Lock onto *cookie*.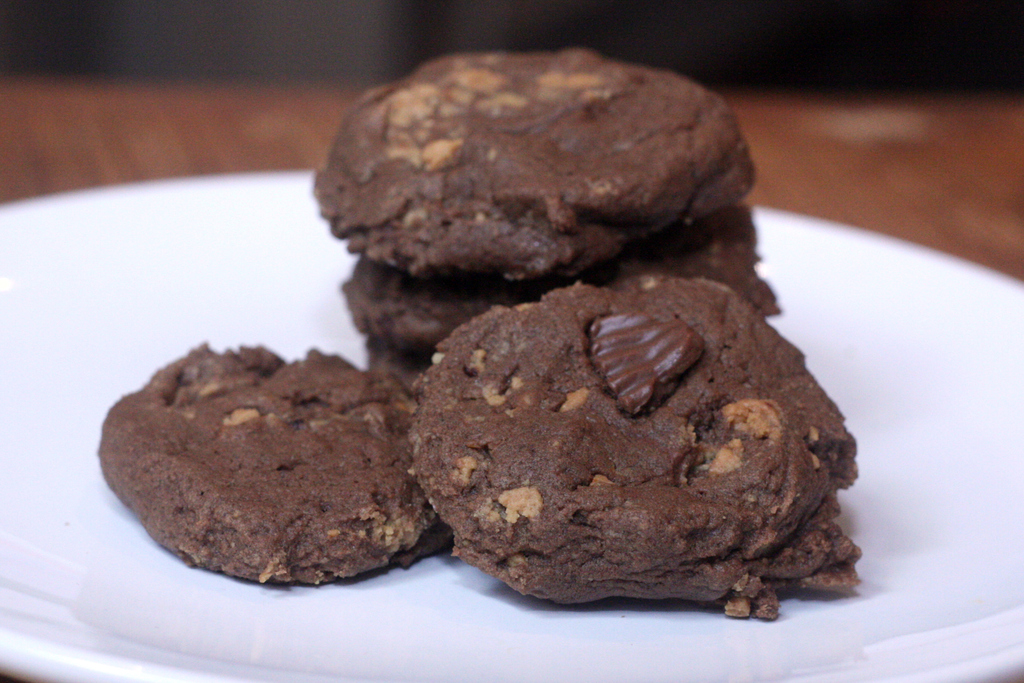
Locked: [x1=93, y1=344, x2=445, y2=583].
